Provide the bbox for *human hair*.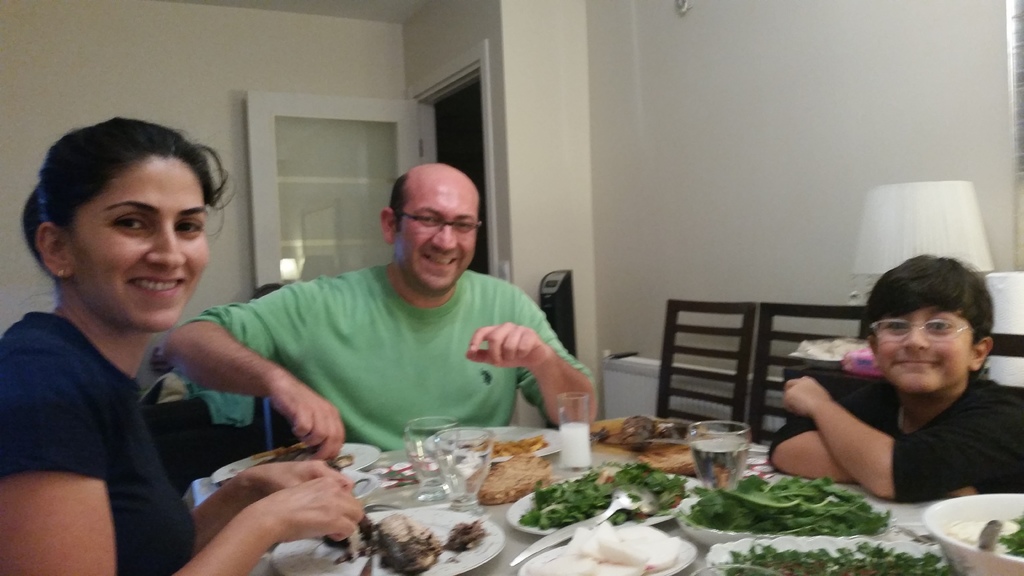
BBox(23, 108, 223, 308).
